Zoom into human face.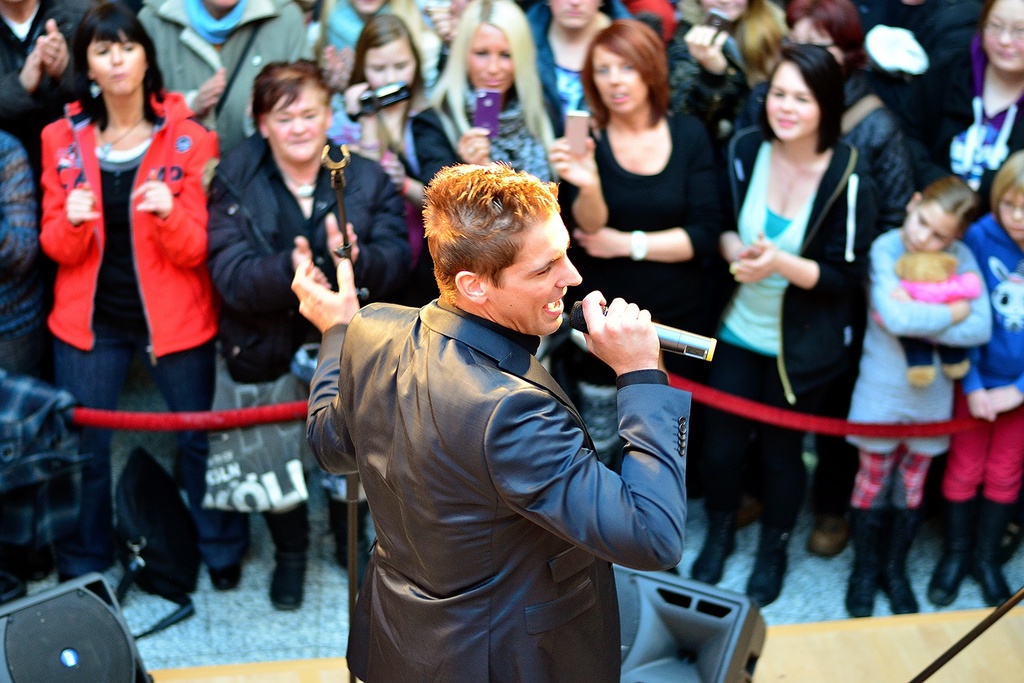
Zoom target: bbox=[468, 26, 510, 96].
